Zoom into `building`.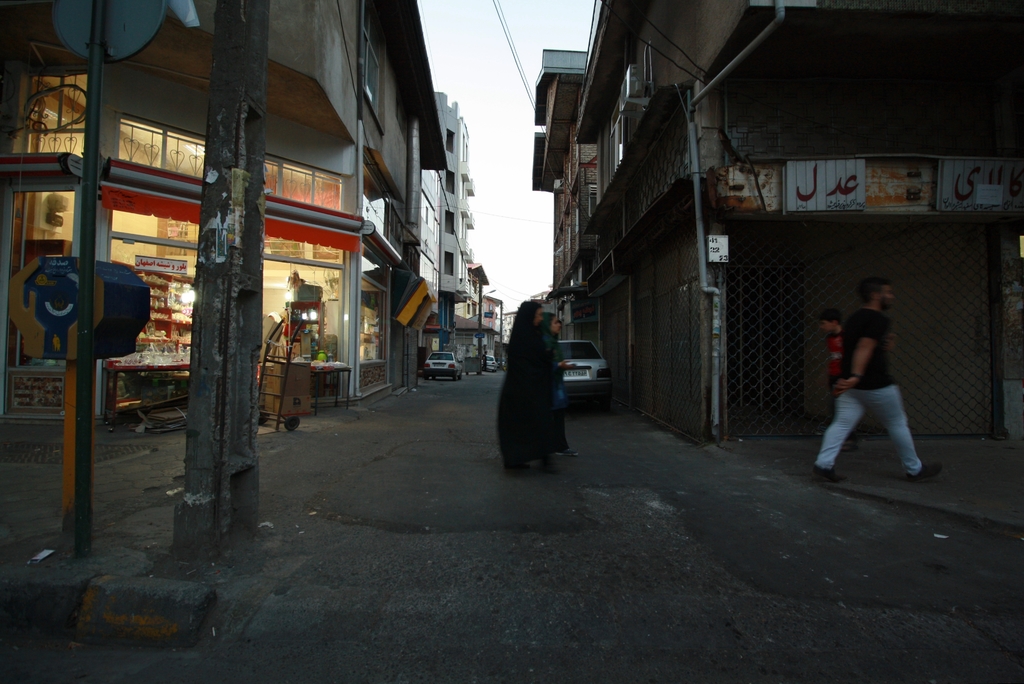
Zoom target: crop(463, 261, 503, 359).
